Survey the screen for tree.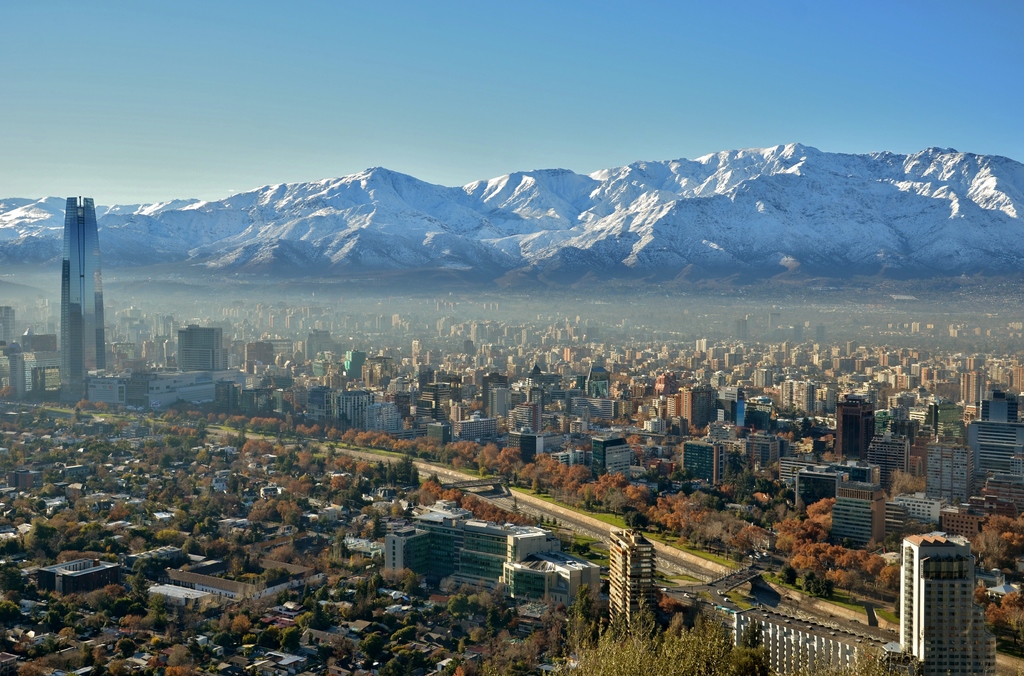
Survey found: (967, 510, 1023, 579).
